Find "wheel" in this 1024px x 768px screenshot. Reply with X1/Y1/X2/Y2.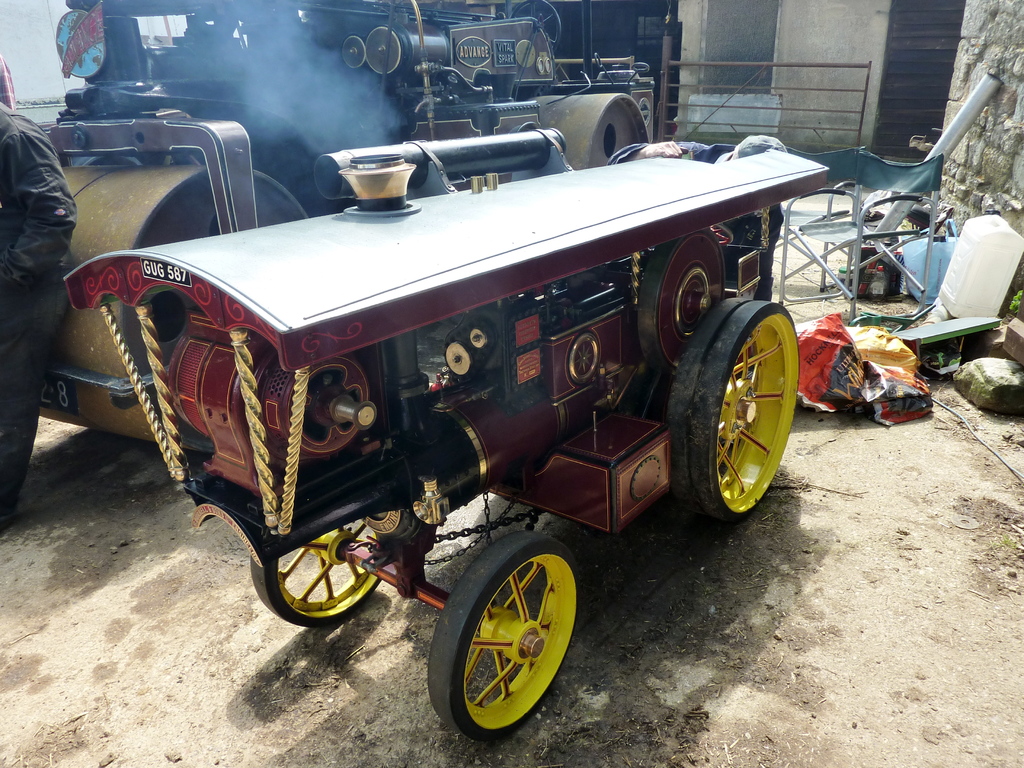
427/538/567/742.
